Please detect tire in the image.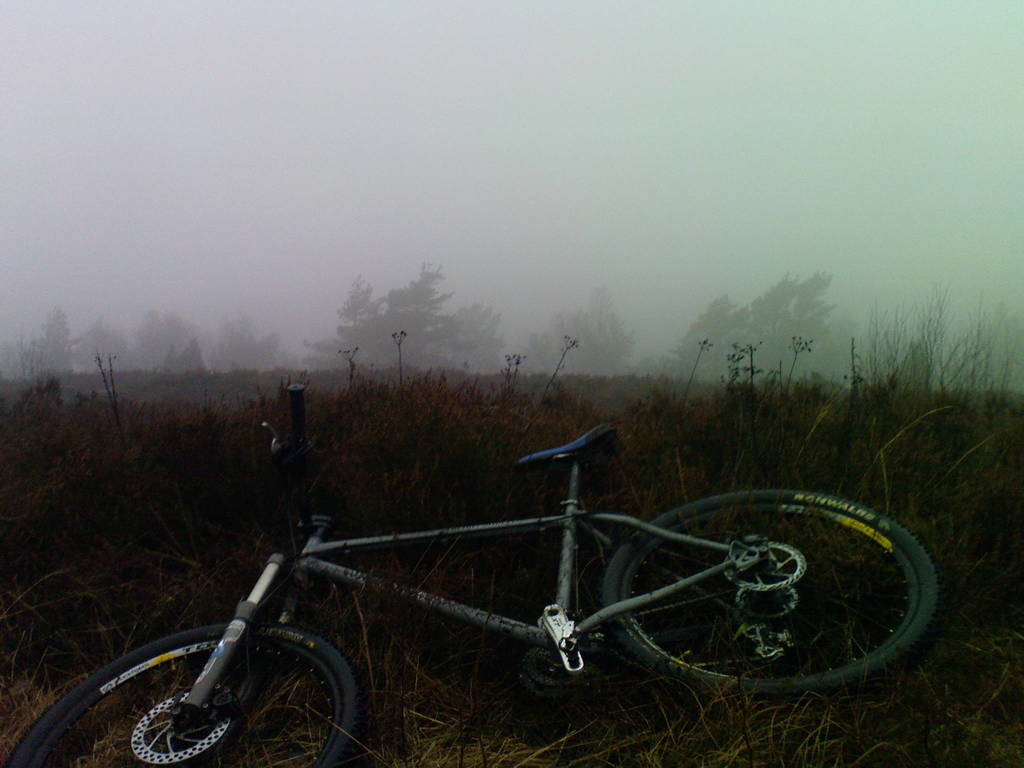
[587,483,935,705].
